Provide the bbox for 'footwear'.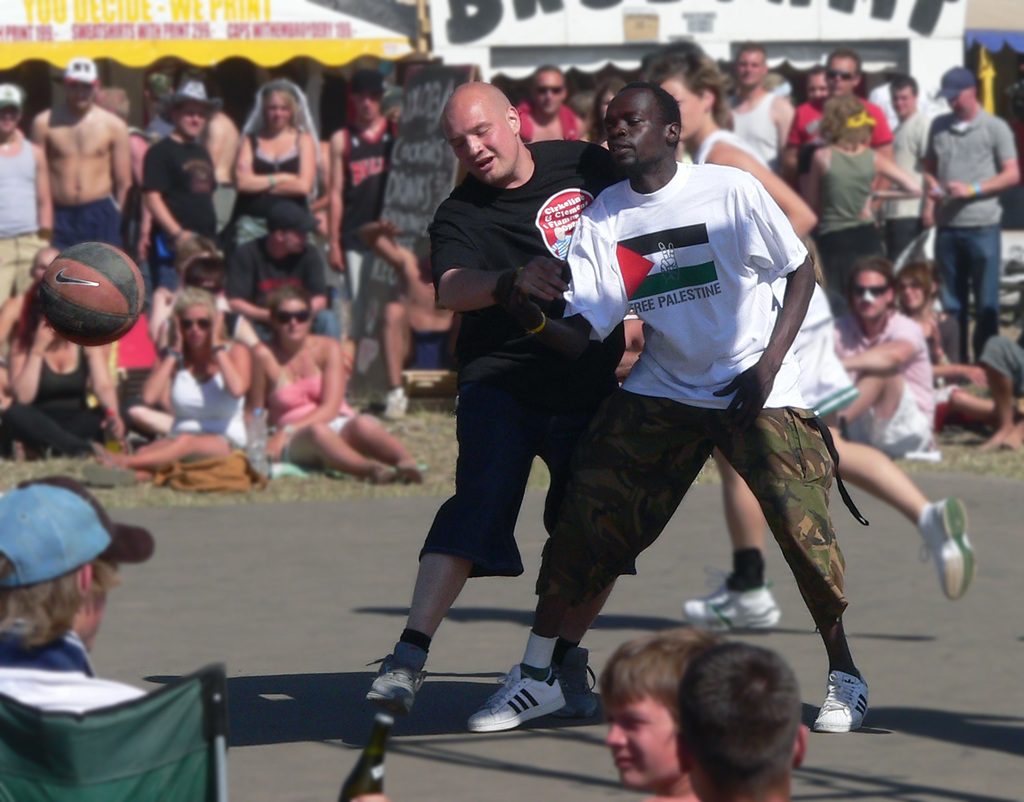
808, 673, 871, 729.
